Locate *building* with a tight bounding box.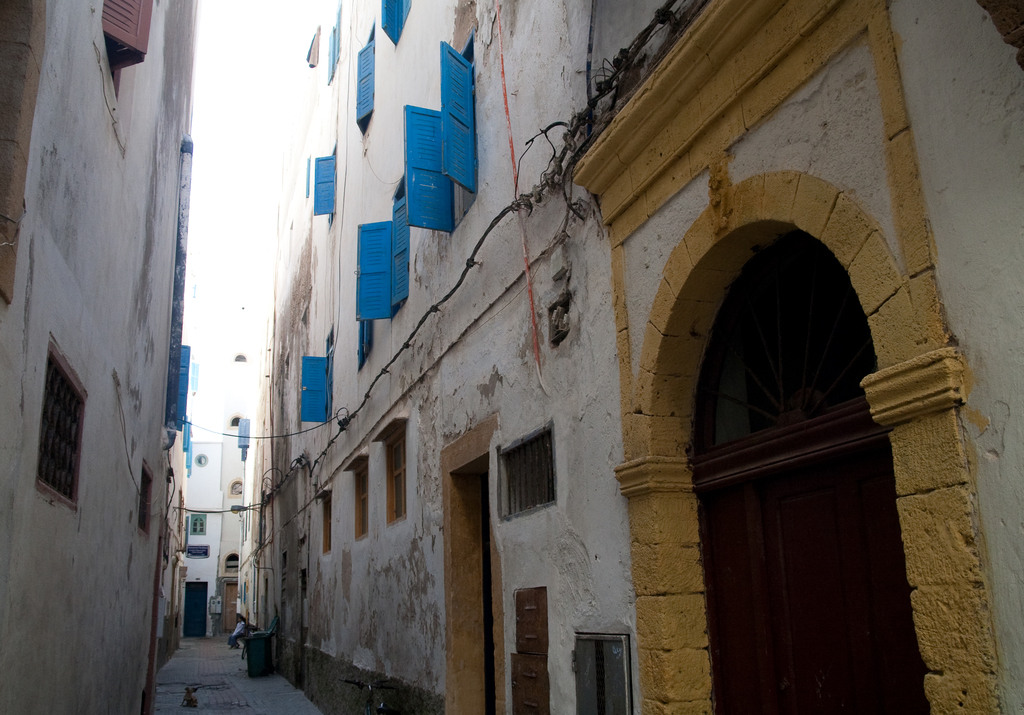
[186,417,251,634].
